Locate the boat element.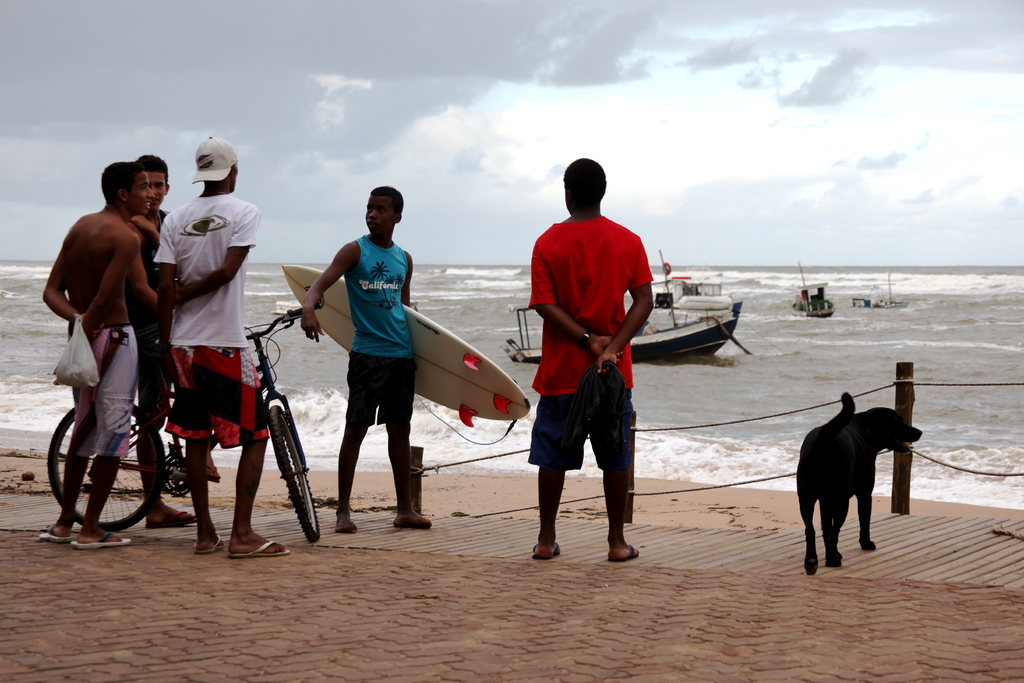
Element bbox: 511,247,744,367.
